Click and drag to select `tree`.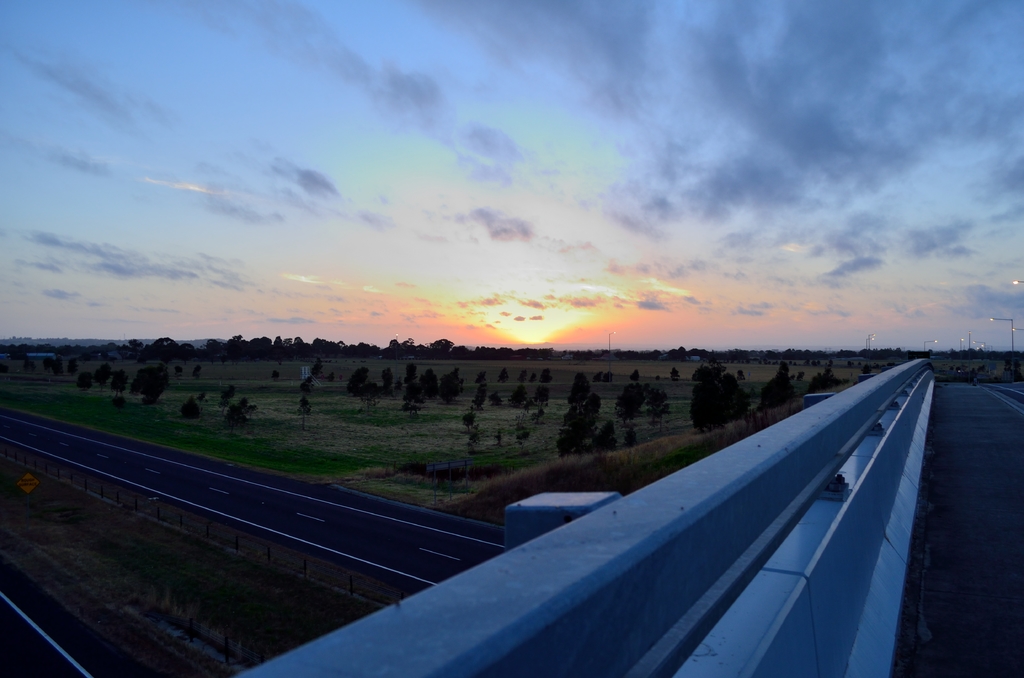
Selection: 630, 368, 640, 386.
